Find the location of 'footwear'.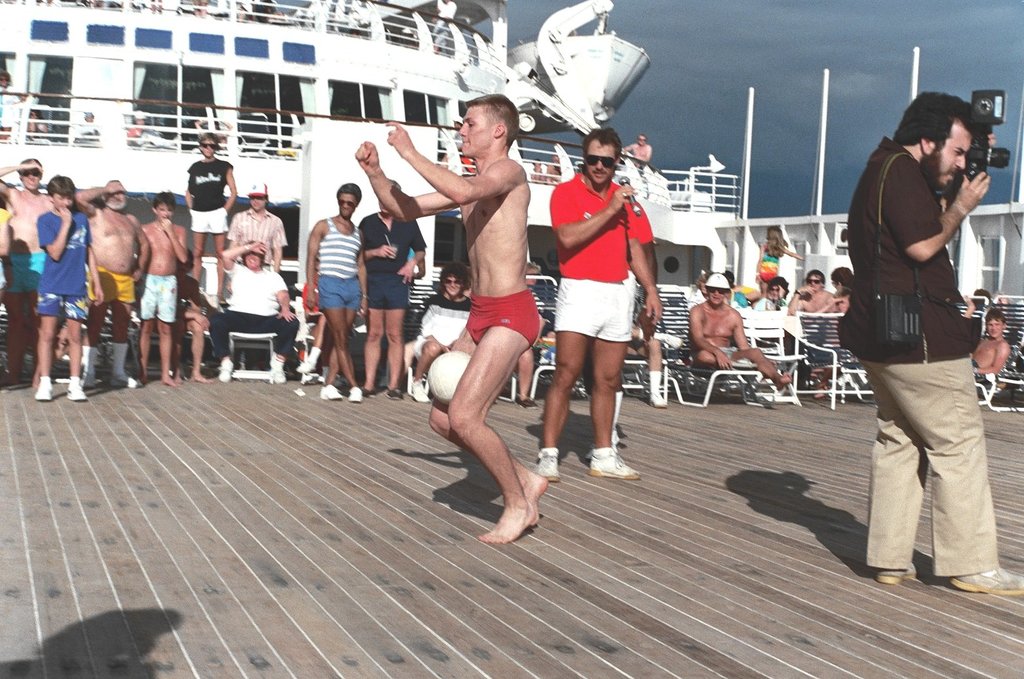
Location: <box>383,390,402,397</box>.
